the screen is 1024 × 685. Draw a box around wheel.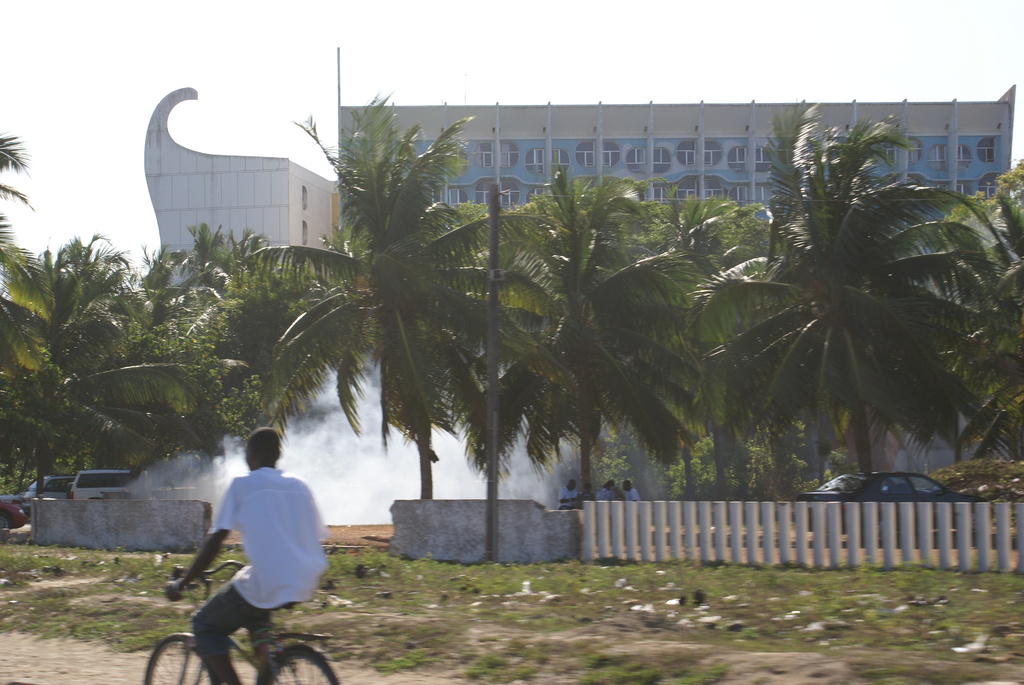
(142, 634, 217, 684).
